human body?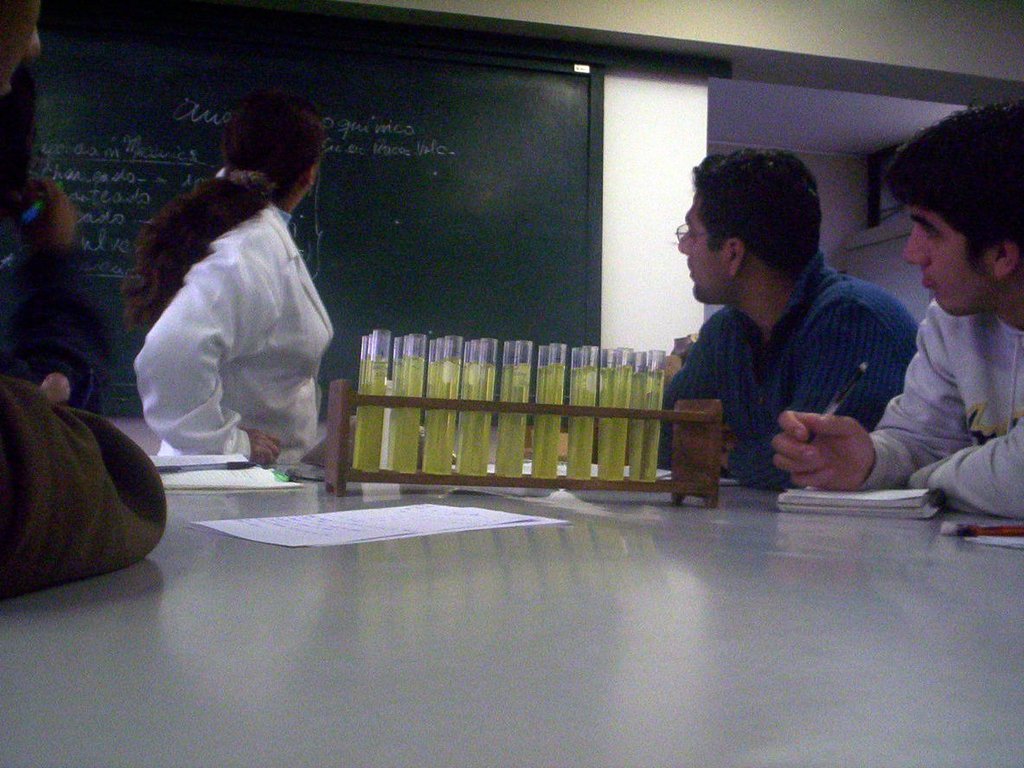
locate(129, 105, 367, 491)
